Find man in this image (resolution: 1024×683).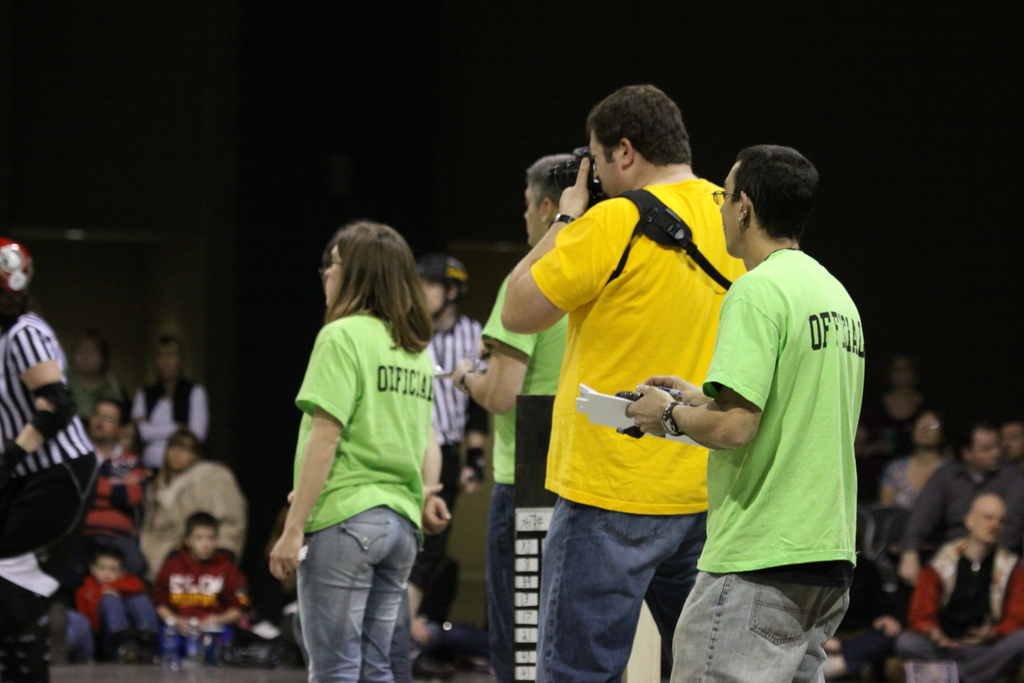
[450, 156, 570, 682].
